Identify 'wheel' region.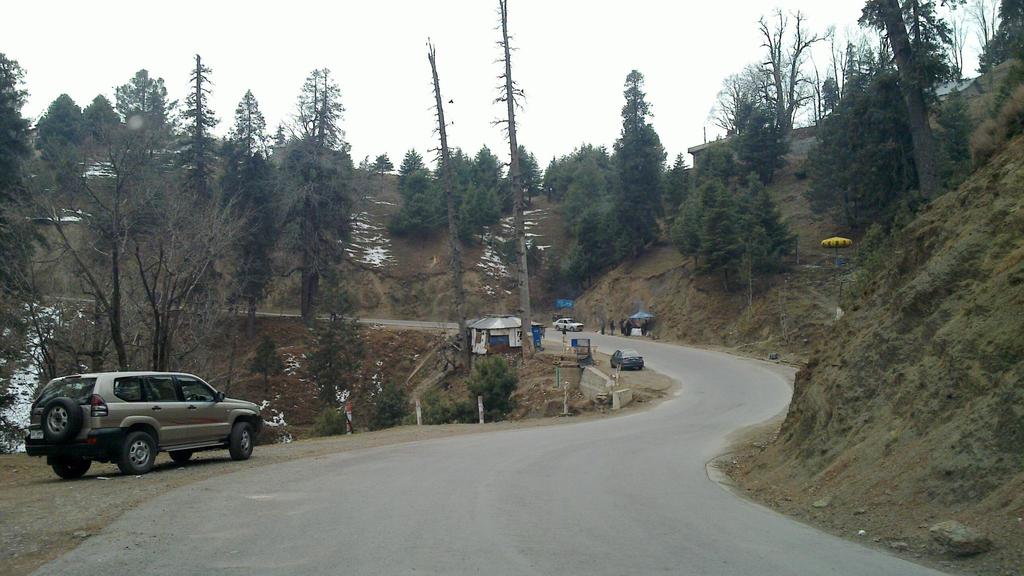
Region: (x1=39, y1=397, x2=80, y2=441).
